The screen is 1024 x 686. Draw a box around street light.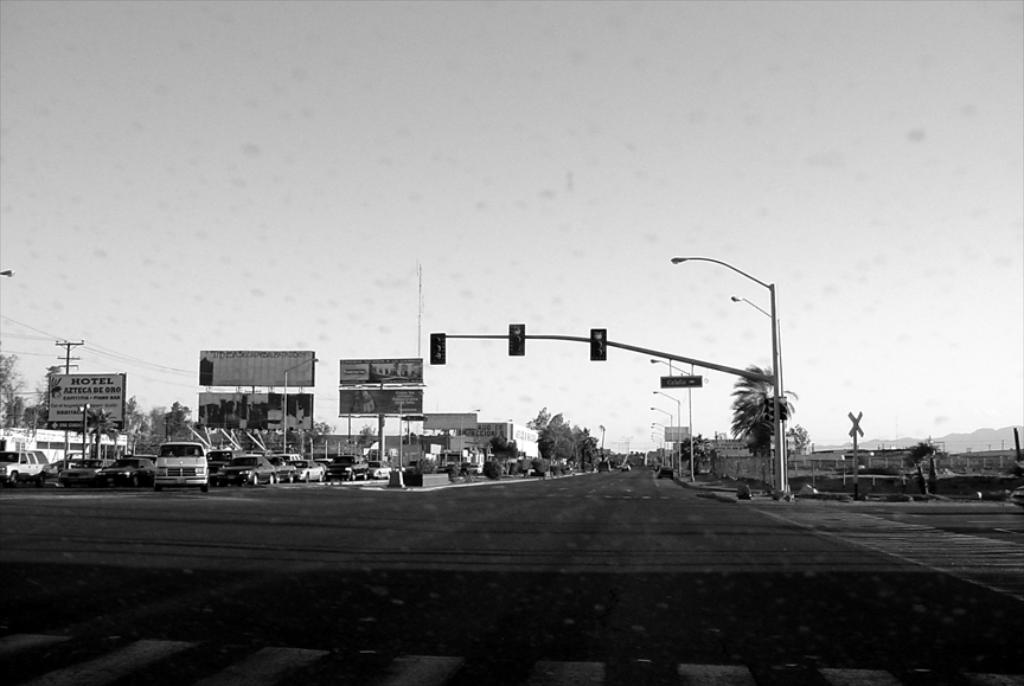
detection(280, 358, 318, 443).
